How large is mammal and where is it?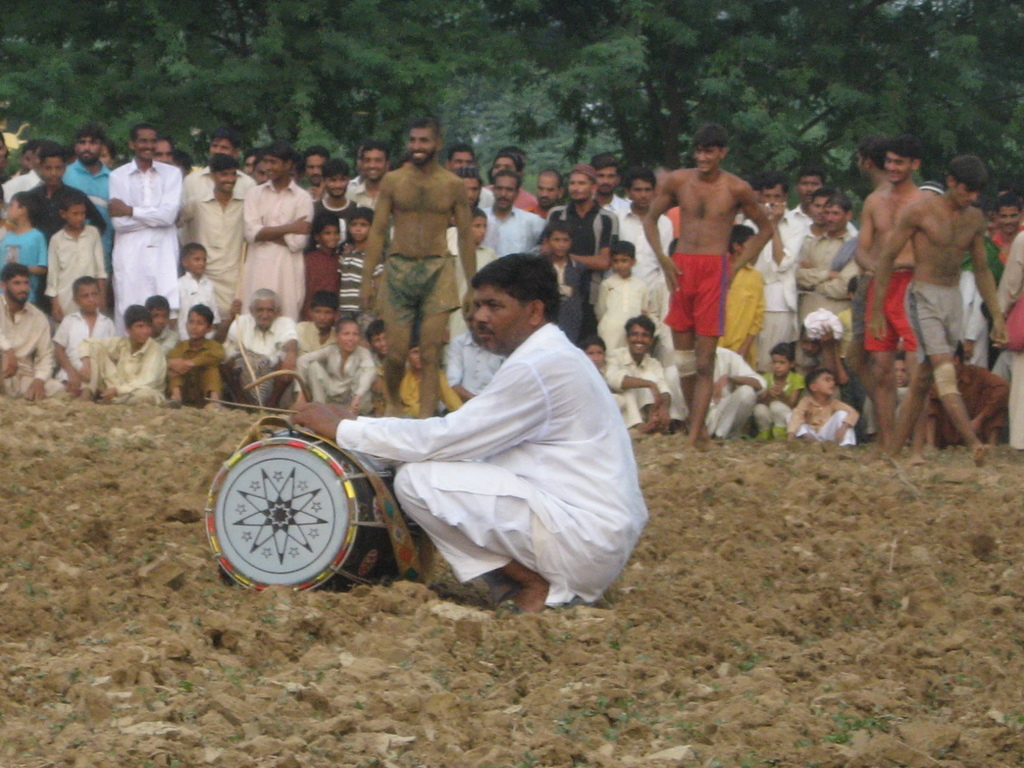
Bounding box: (447,147,488,182).
